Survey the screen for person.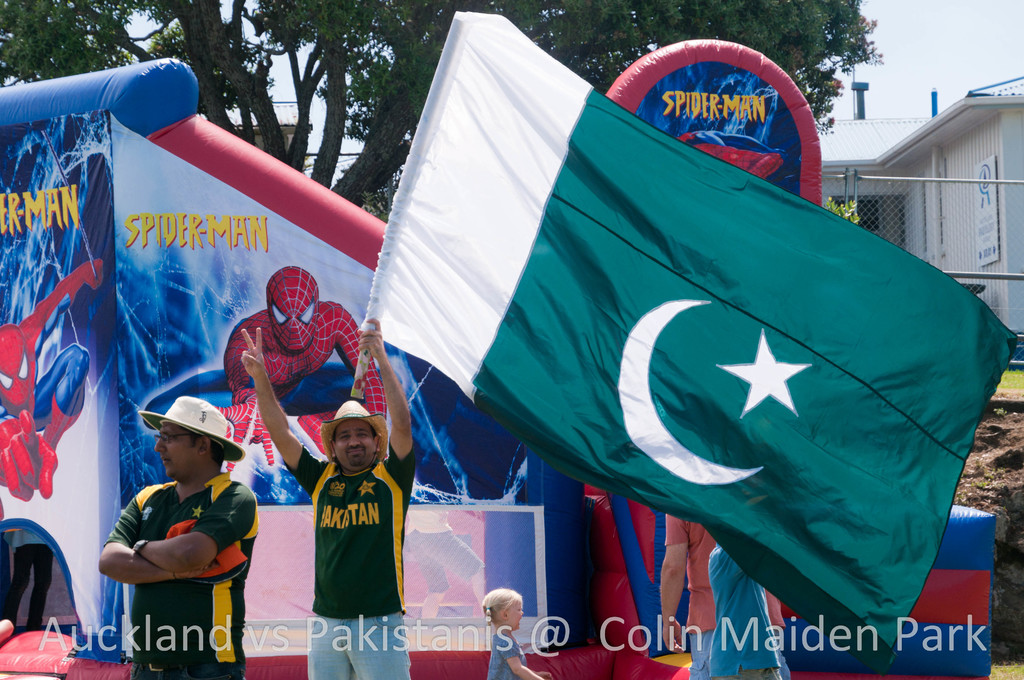
Survey found: locate(241, 316, 415, 679).
